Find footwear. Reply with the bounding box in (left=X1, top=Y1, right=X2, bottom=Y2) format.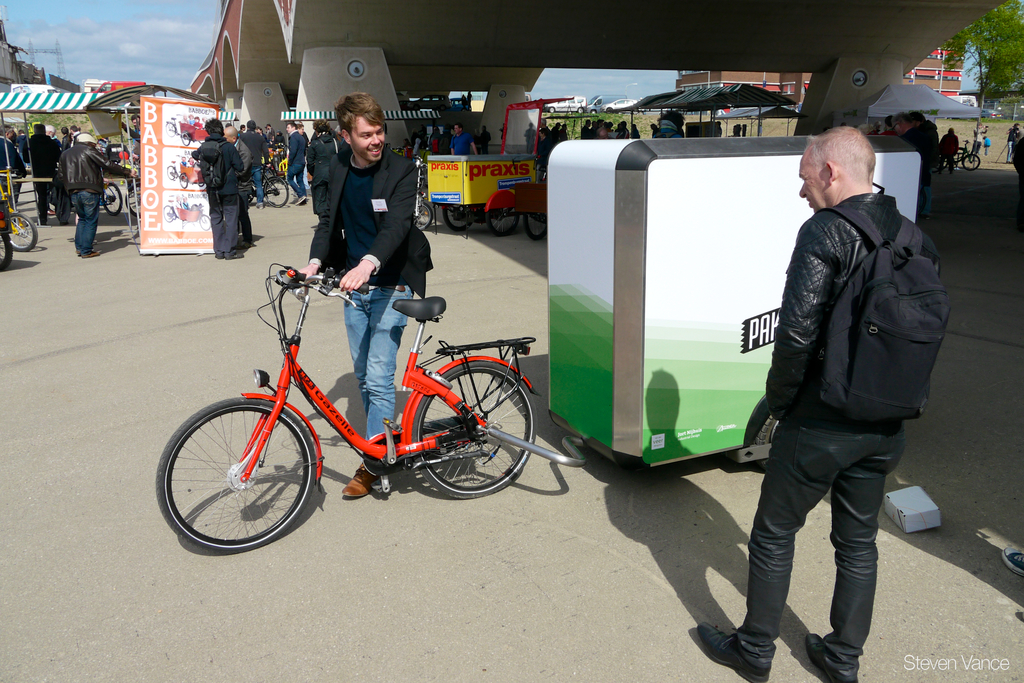
(left=801, top=626, right=845, bottom=682).
